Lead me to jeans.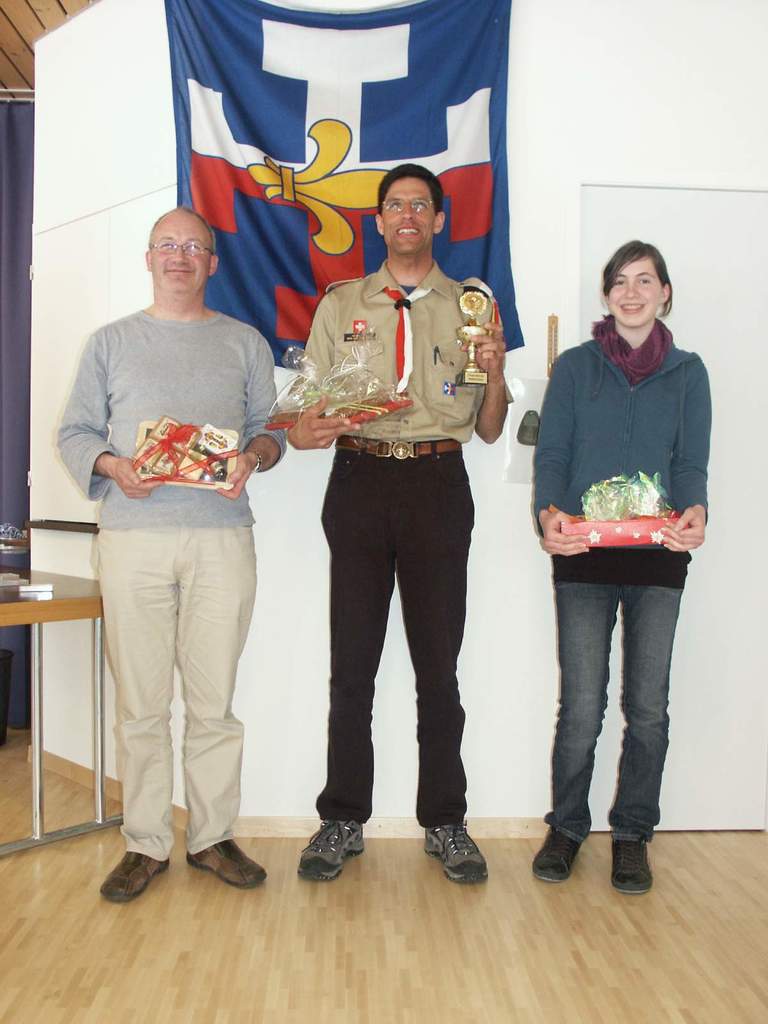
Lead to {"x1": 541, "y1": 580, "x2": 687, "y2": 848}.
